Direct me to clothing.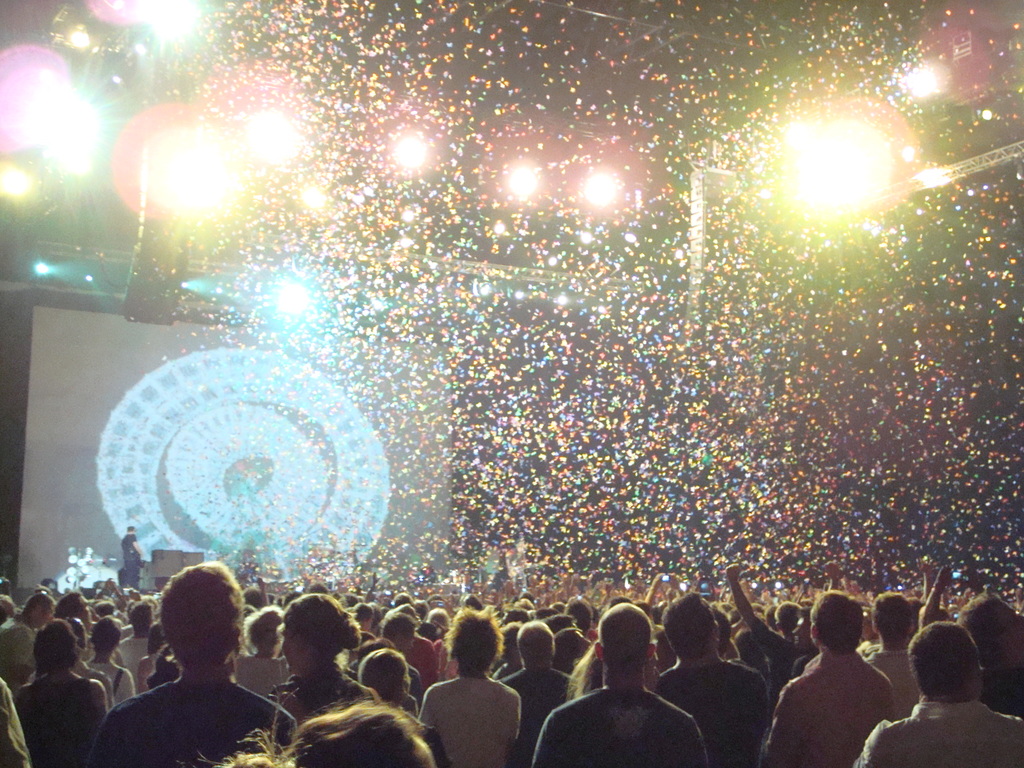
Direction: <box>129,633,168,696</box>.
